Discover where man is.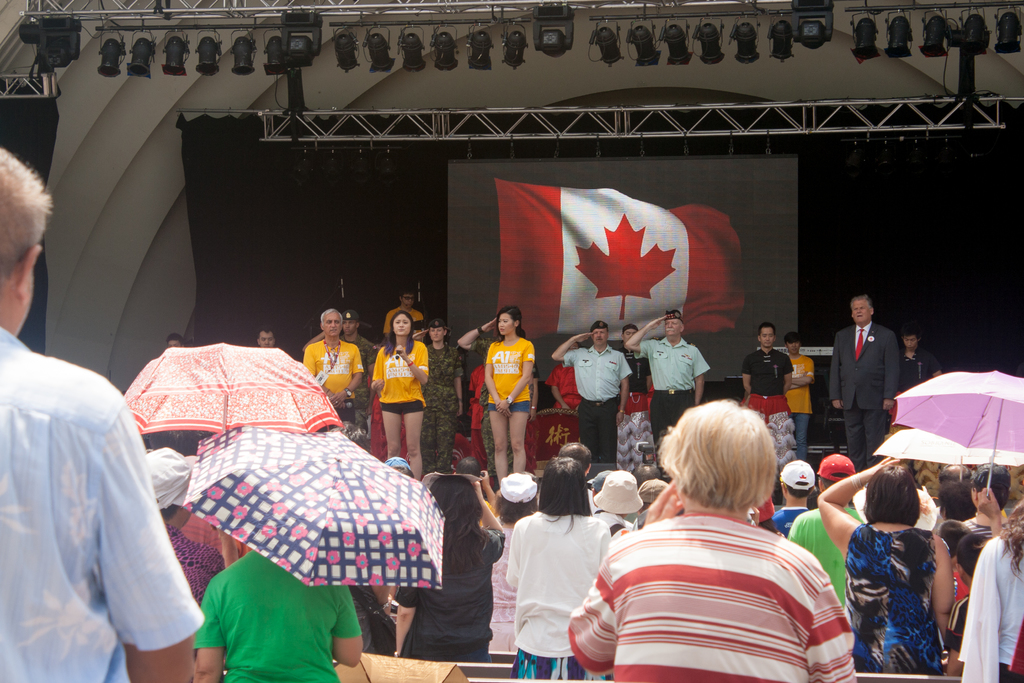
Discovered at (301, 307, 375, 454).
